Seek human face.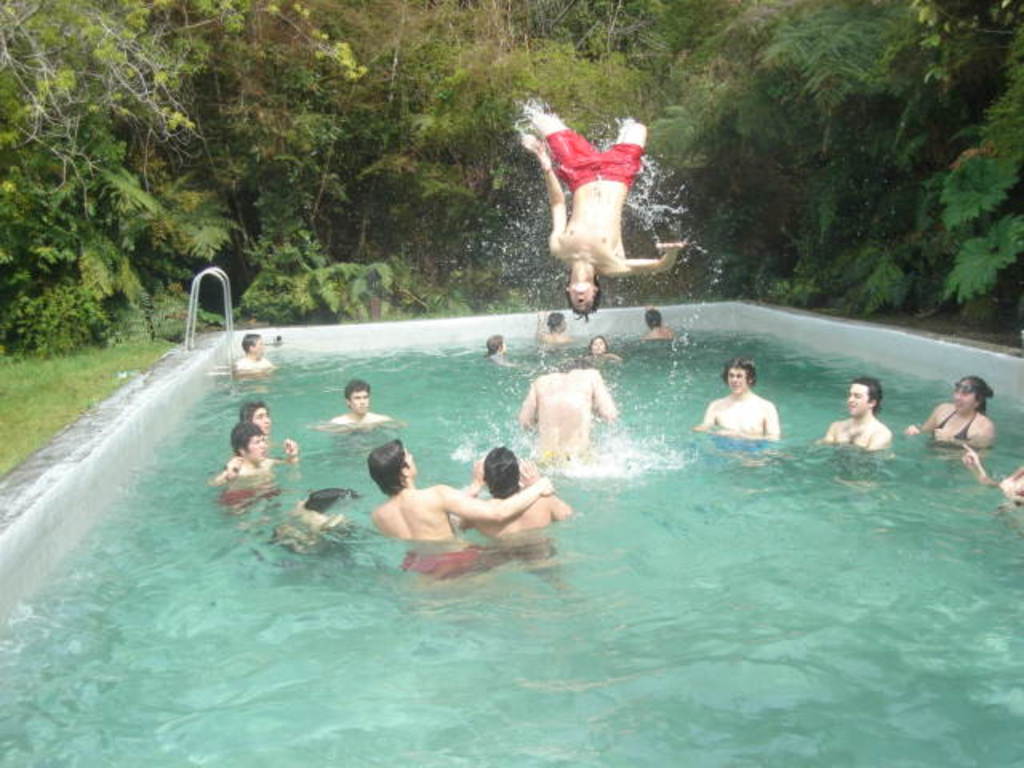
{"left": 726, "top": 371, "right": 754, "bottom": 395}.
